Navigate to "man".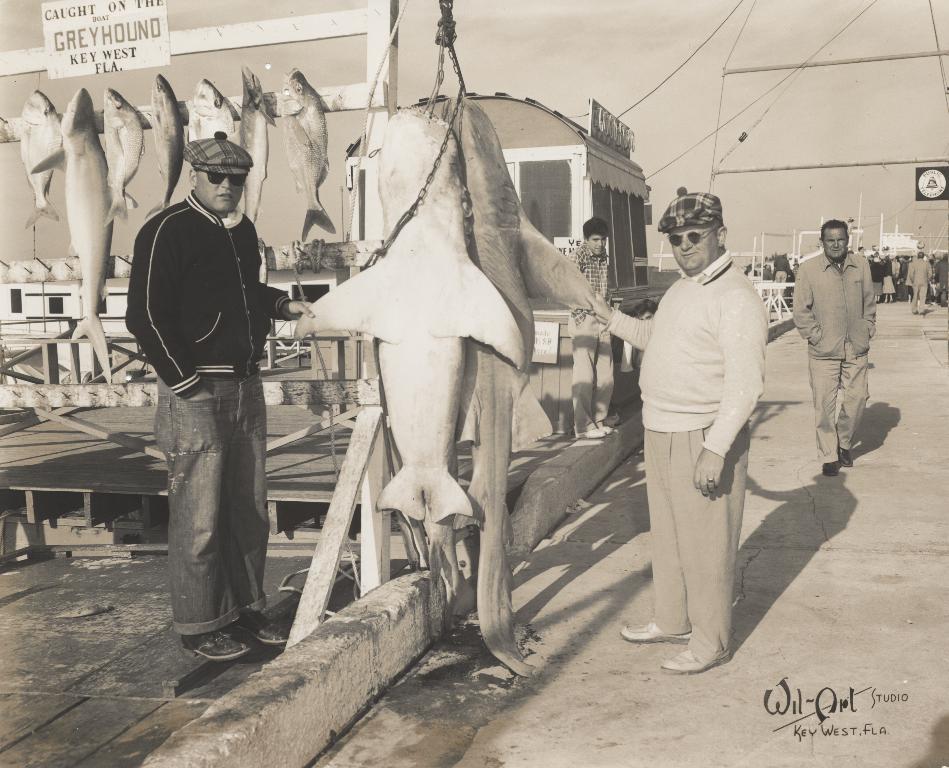
Navigation target: <bbox>941, 253, 948, 305</bbox>.
